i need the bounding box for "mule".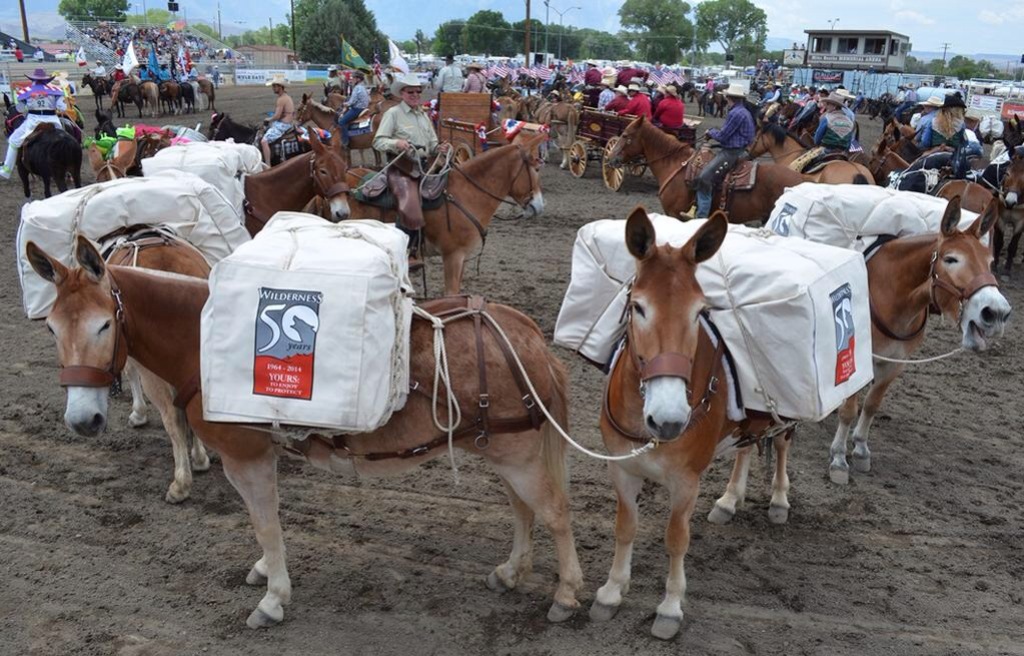
Here it is: rect(116, 221, 627, 623).
